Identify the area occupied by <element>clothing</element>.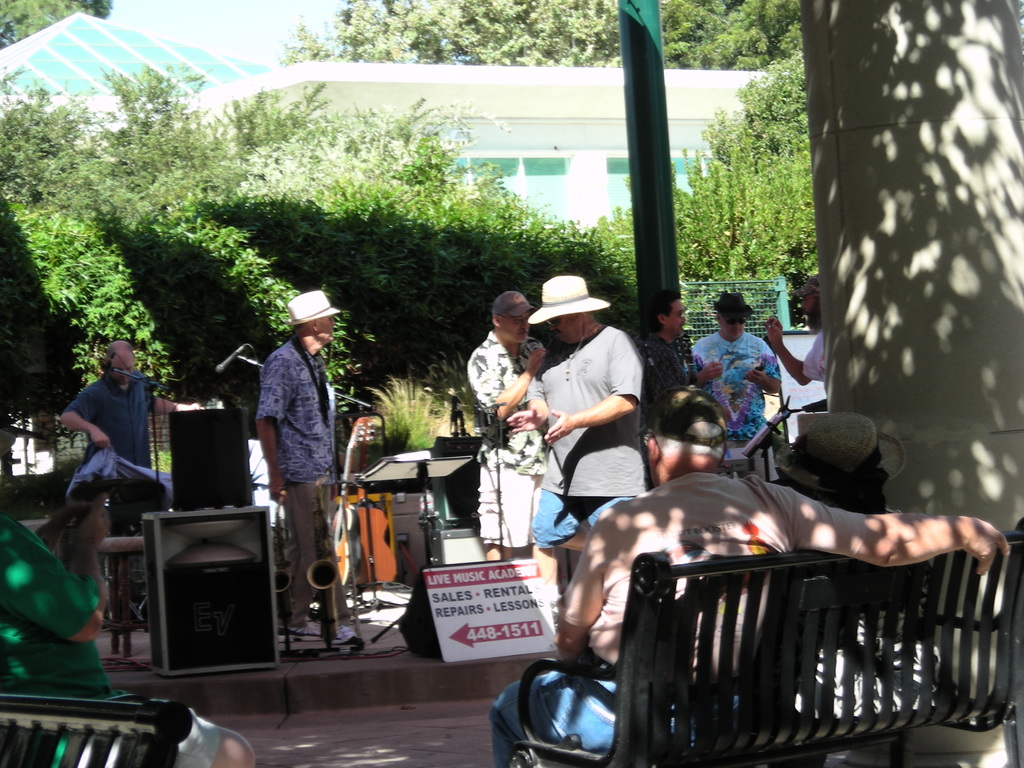
Area: crop(0, 495, 127, 767).
